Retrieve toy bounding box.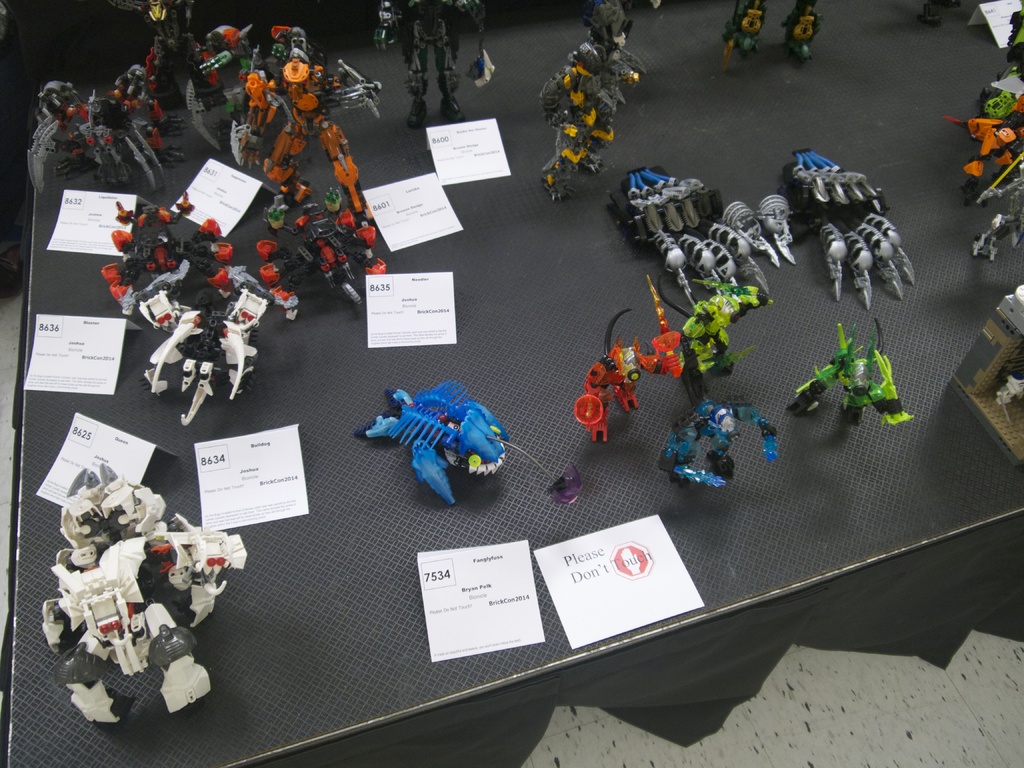
Bounding box: Rect(529, 32, 631, 188).
